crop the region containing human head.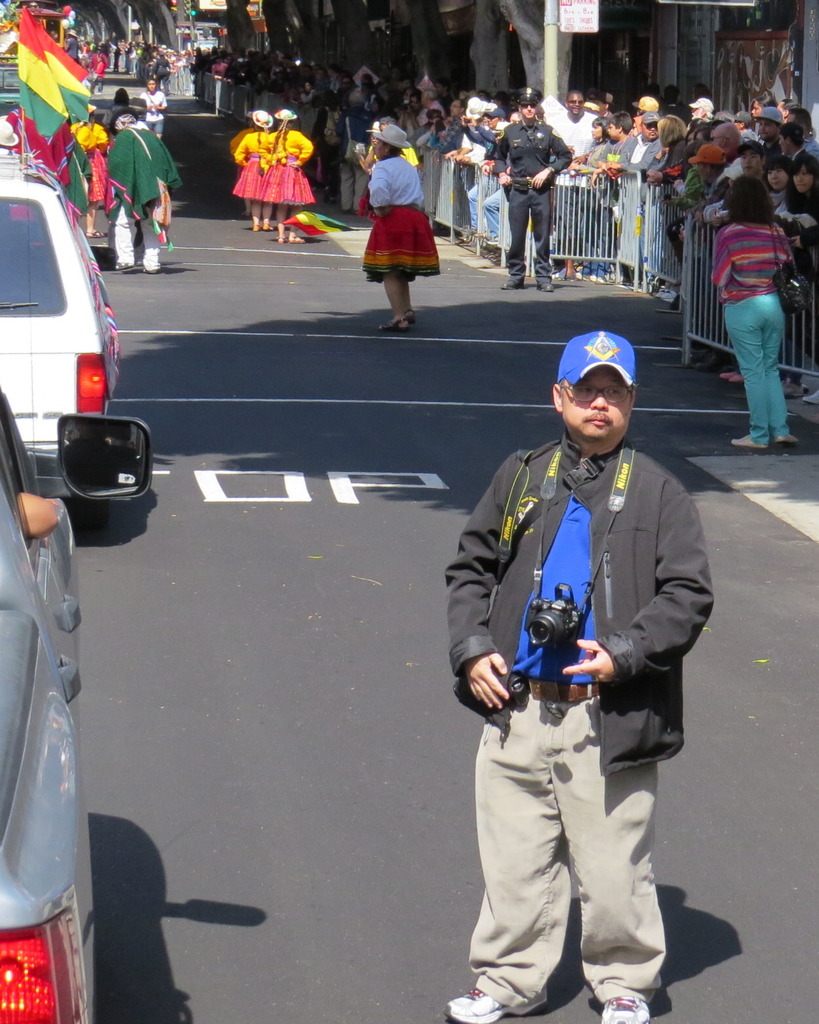
Crop region: <region>558, 316, 667, 452</region>.
